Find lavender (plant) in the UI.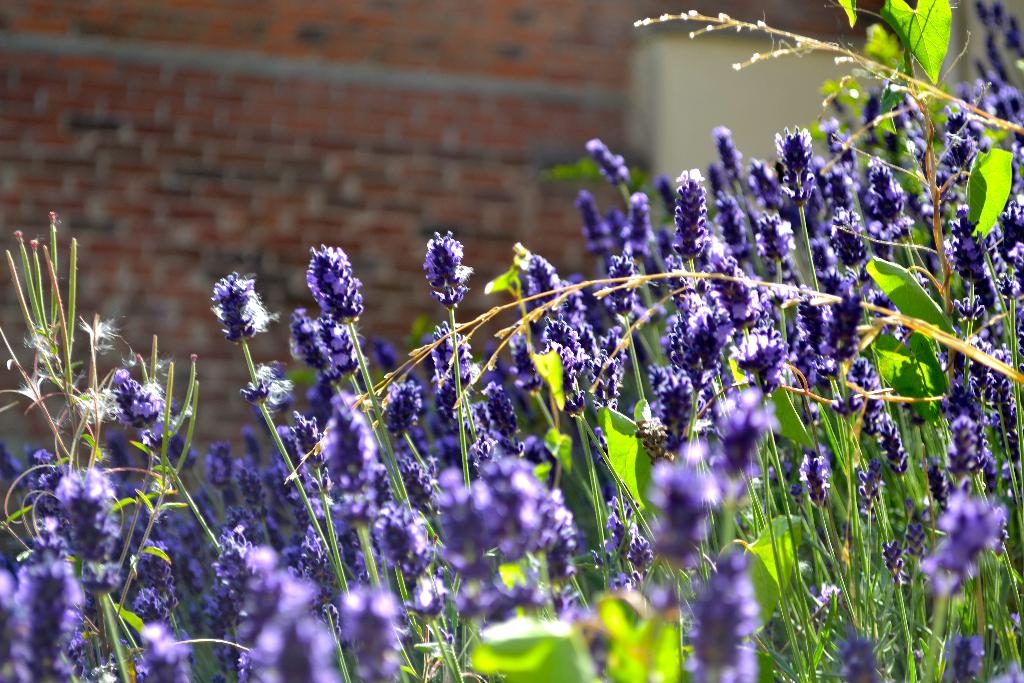
UI element at Rect(714, 393, 771, 511).
